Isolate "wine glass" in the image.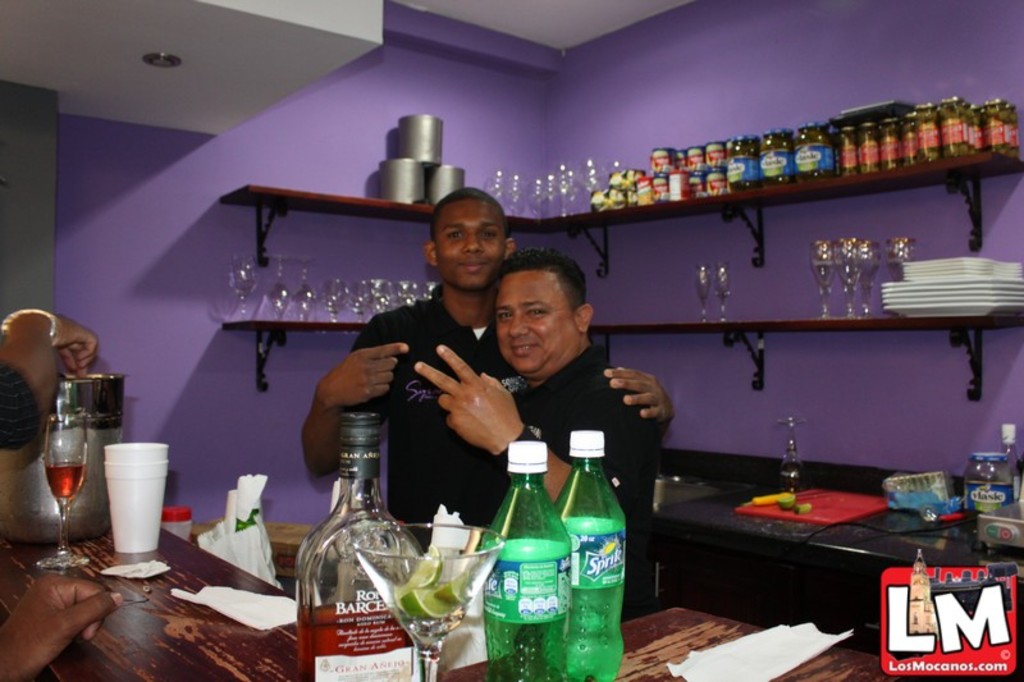
Isolated region: left=838, top=238, right=856, bottom=319.
